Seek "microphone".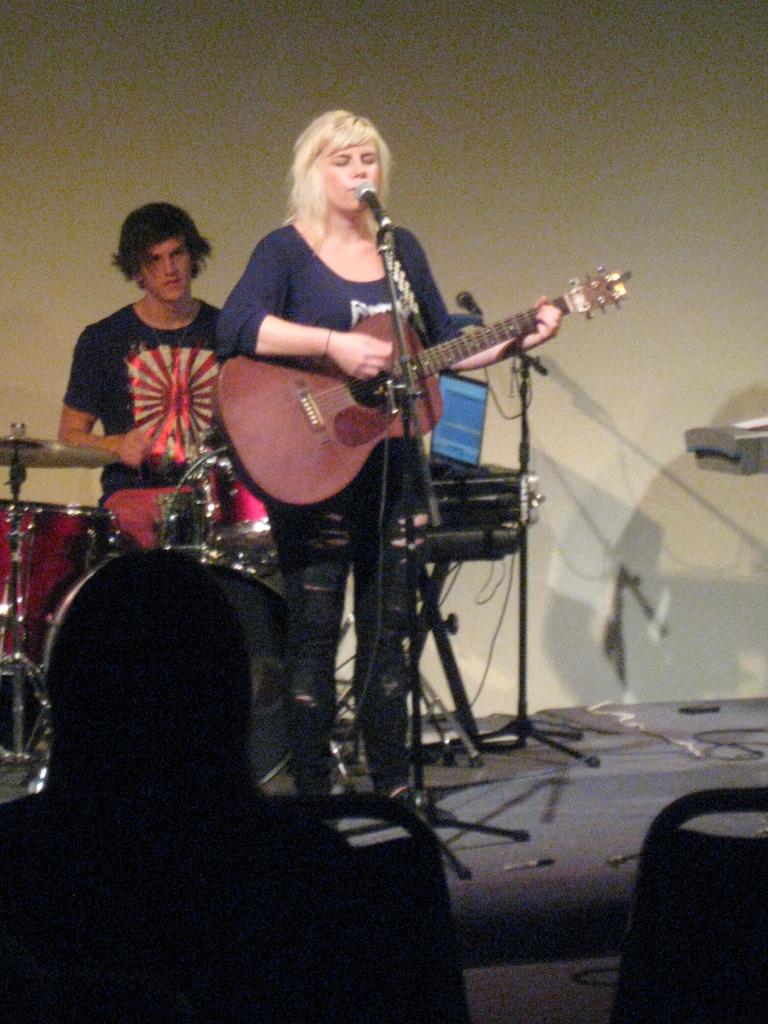
[353,182,392,235].
